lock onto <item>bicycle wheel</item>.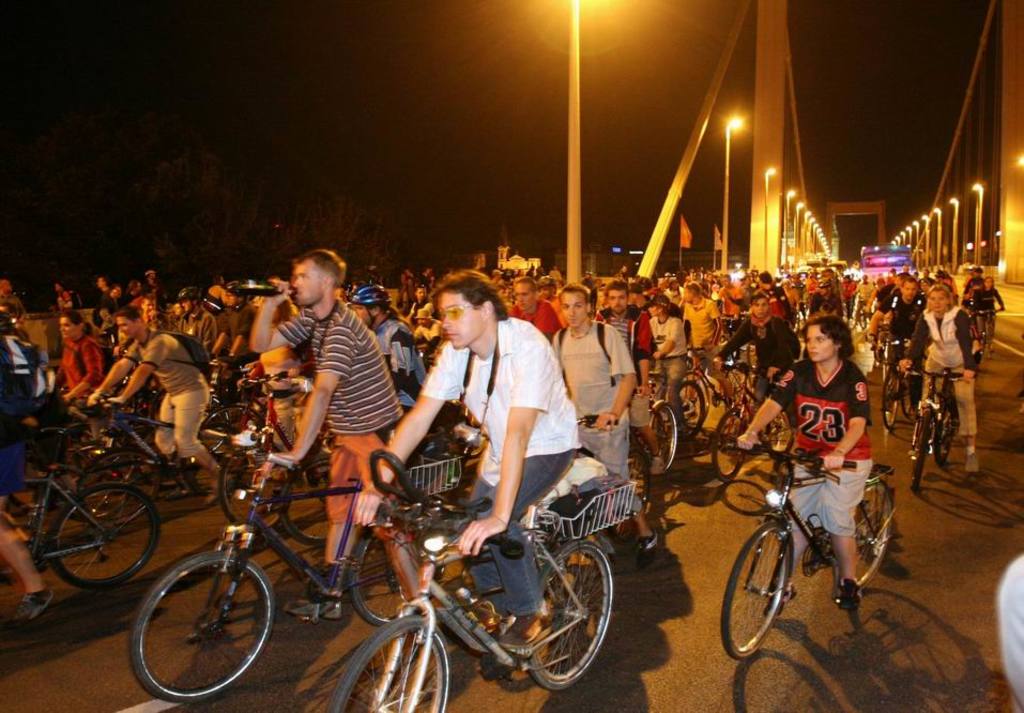
Locked: bbox=[77, 440, 167, 529].
